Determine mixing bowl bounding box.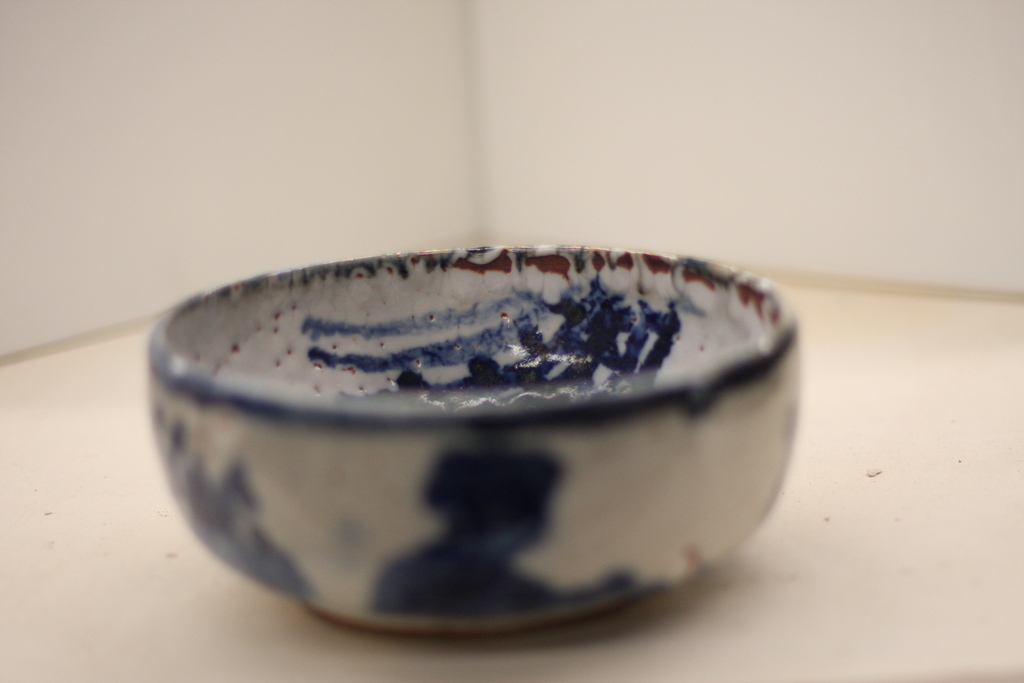
Determined: l=145, t=245, r=802, b=635.
